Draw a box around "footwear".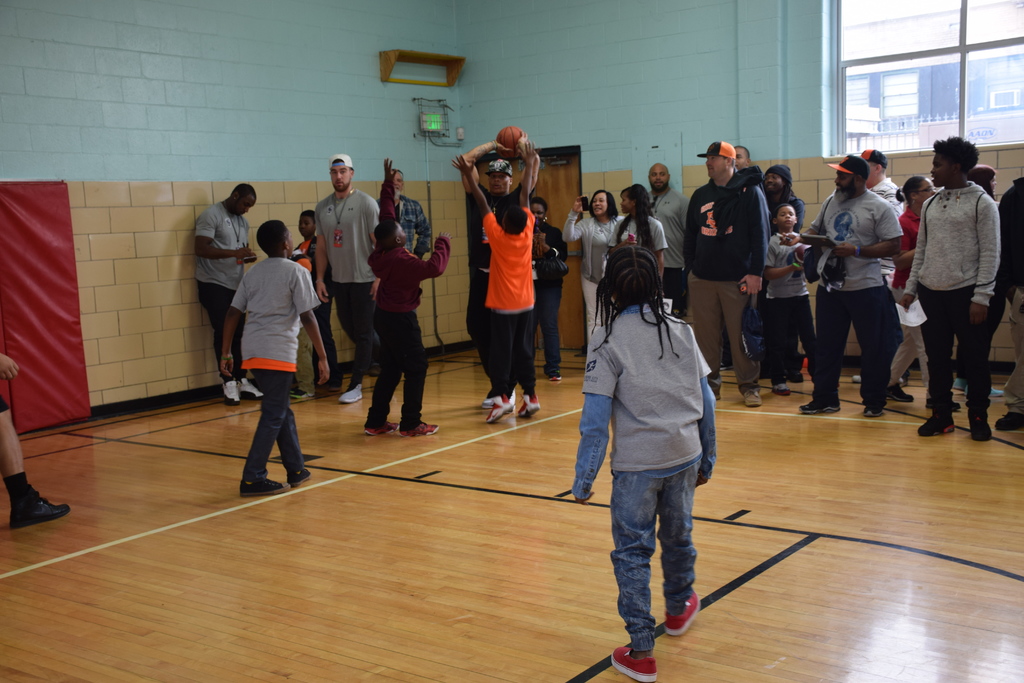
224, 377, 264, 406.
